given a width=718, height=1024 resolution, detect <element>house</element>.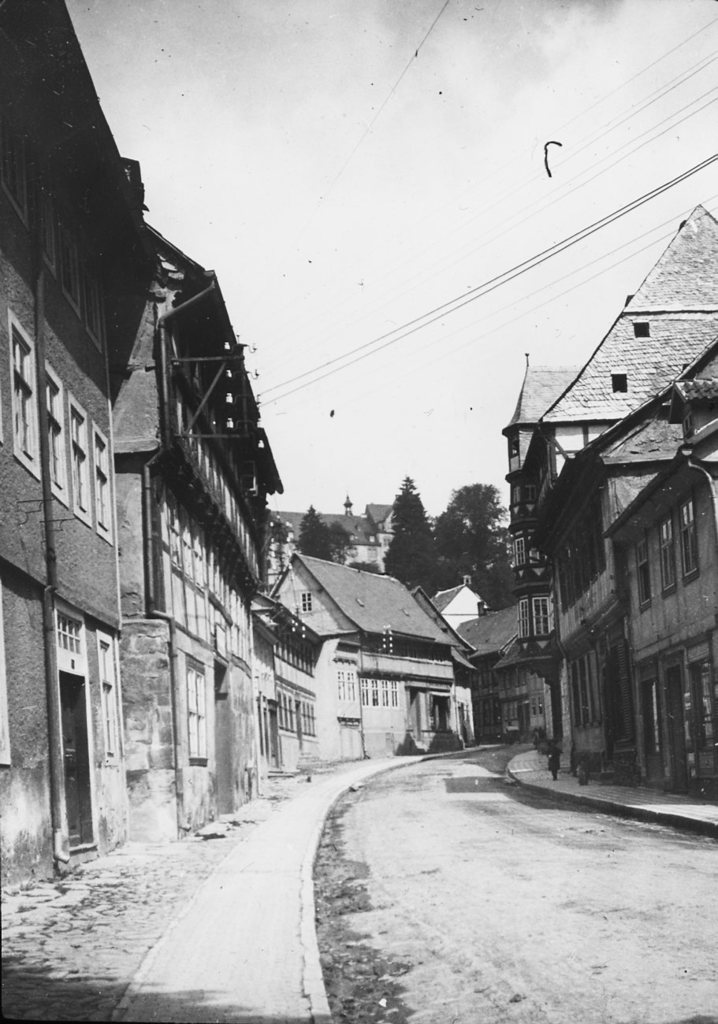
<bbox>247, 546, 491, 744</bbox>.
